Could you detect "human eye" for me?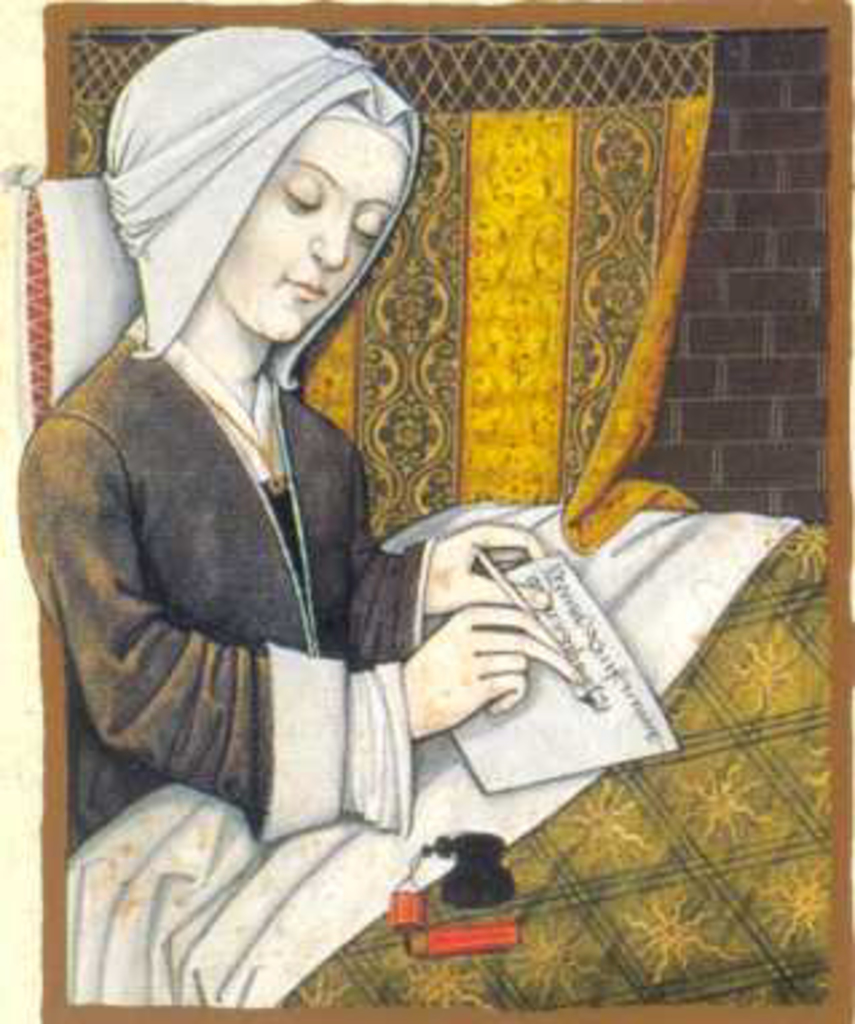
Detection result: [284,172,322,209].
